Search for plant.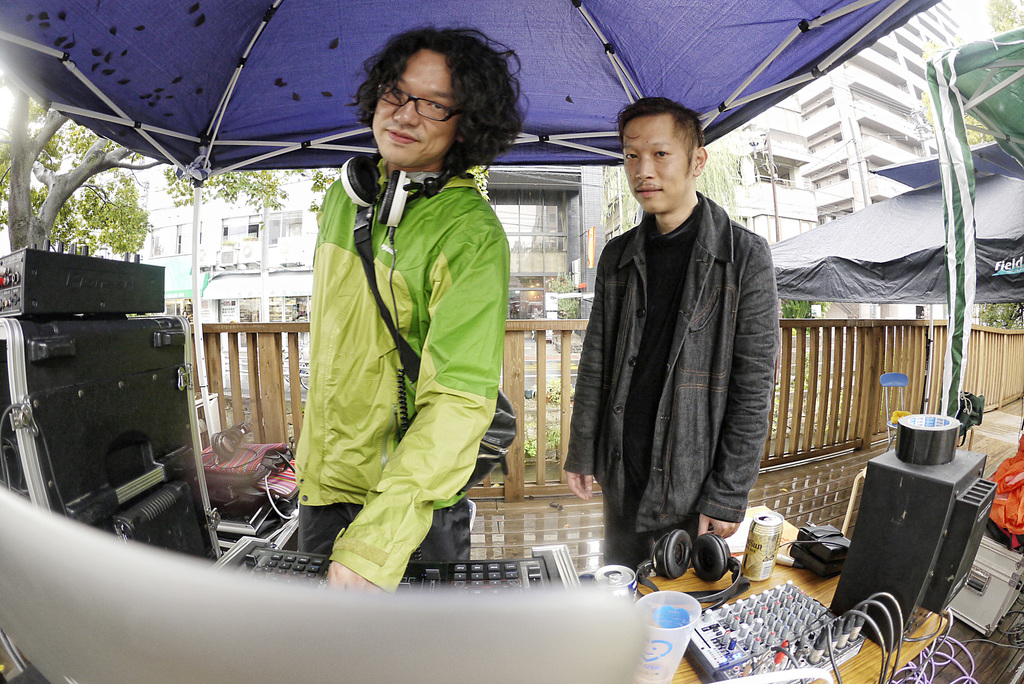
Found at l=781, t=295, r=844, b=332.
